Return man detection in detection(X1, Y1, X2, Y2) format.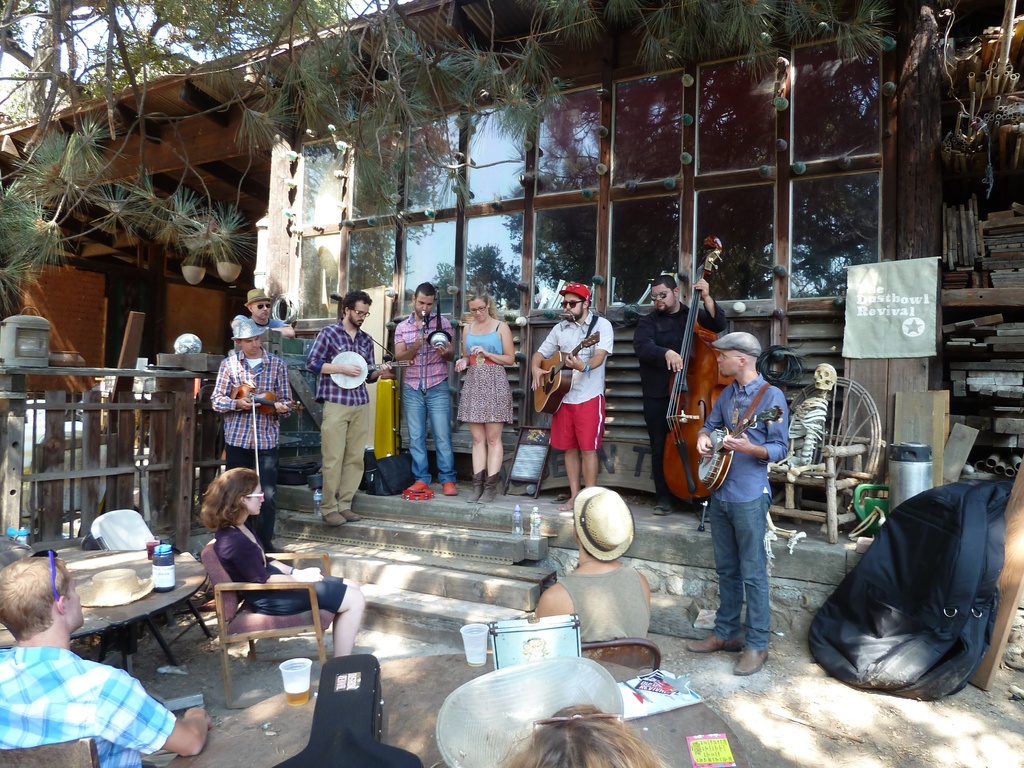
detection(0, 549, 209, 767).
